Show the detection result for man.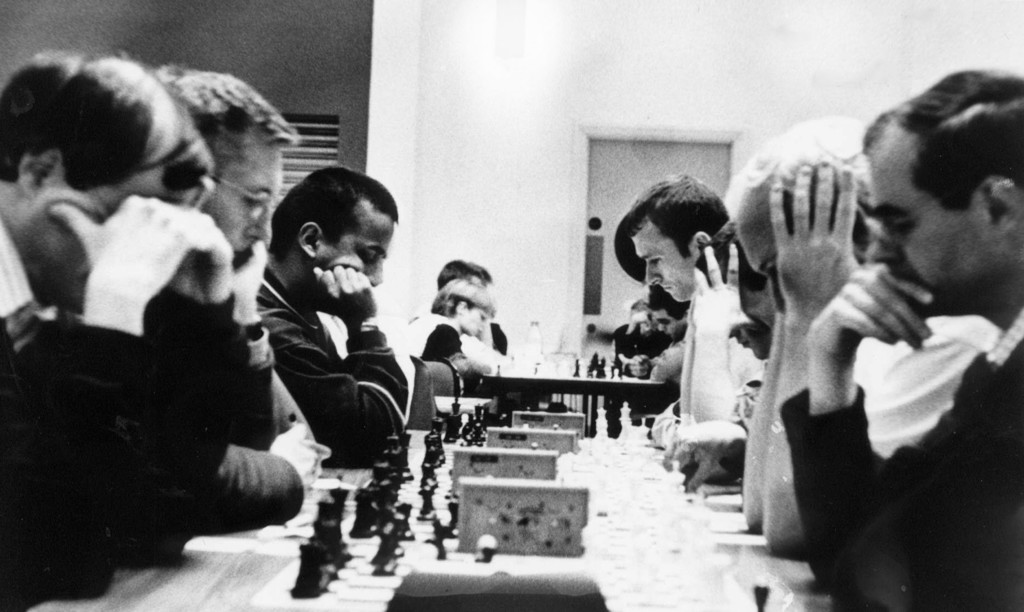
{"left": 732, "top": 123, "right": 1000, "bottom": 558}.
